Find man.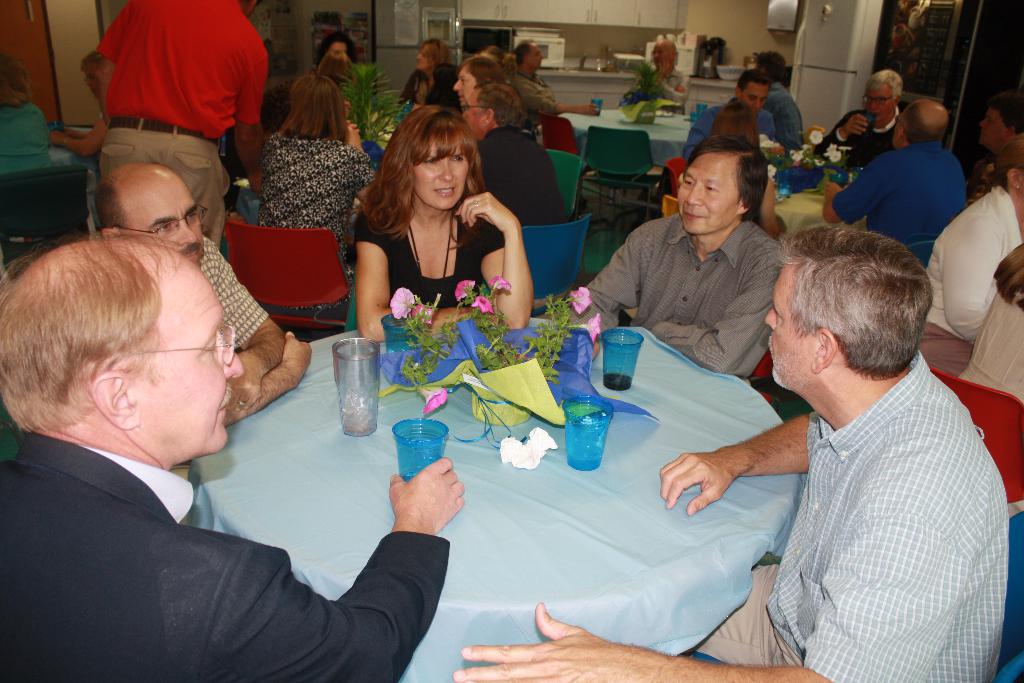
left=92, top=153, right=325, bottom=437.
